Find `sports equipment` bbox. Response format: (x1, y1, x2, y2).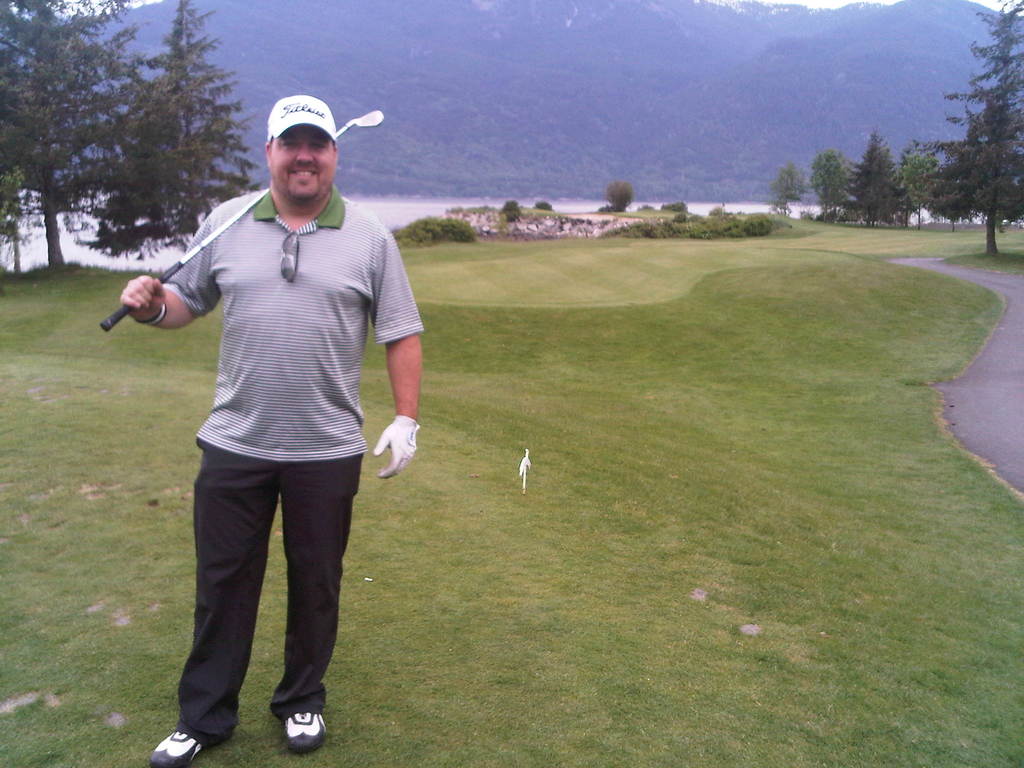
(99, 111, 383, 331).
